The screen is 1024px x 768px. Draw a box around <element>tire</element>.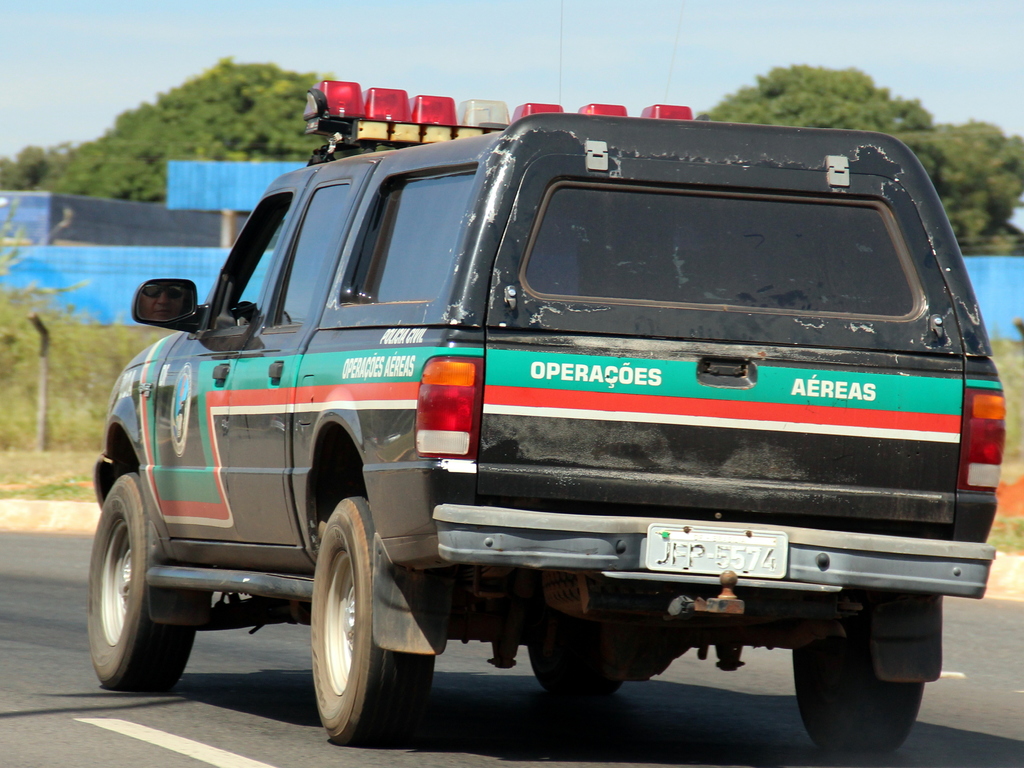
{"x1": 311, "y1": 495, "x2": 436, "y2": 746}.
